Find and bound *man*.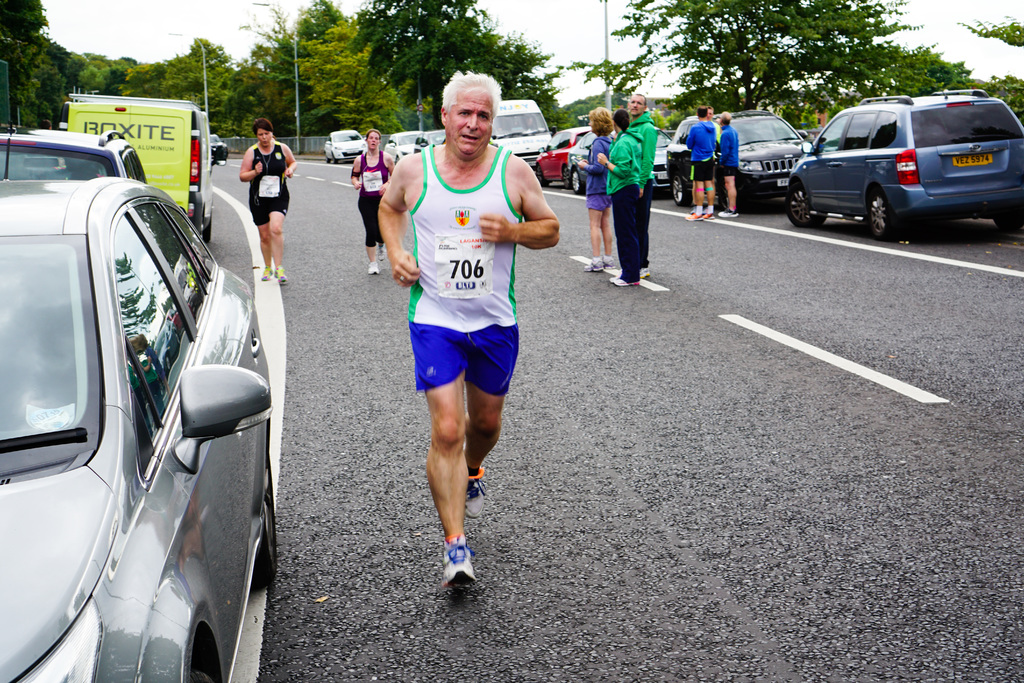
Bound: bbox(630, 93, 660, 273).
